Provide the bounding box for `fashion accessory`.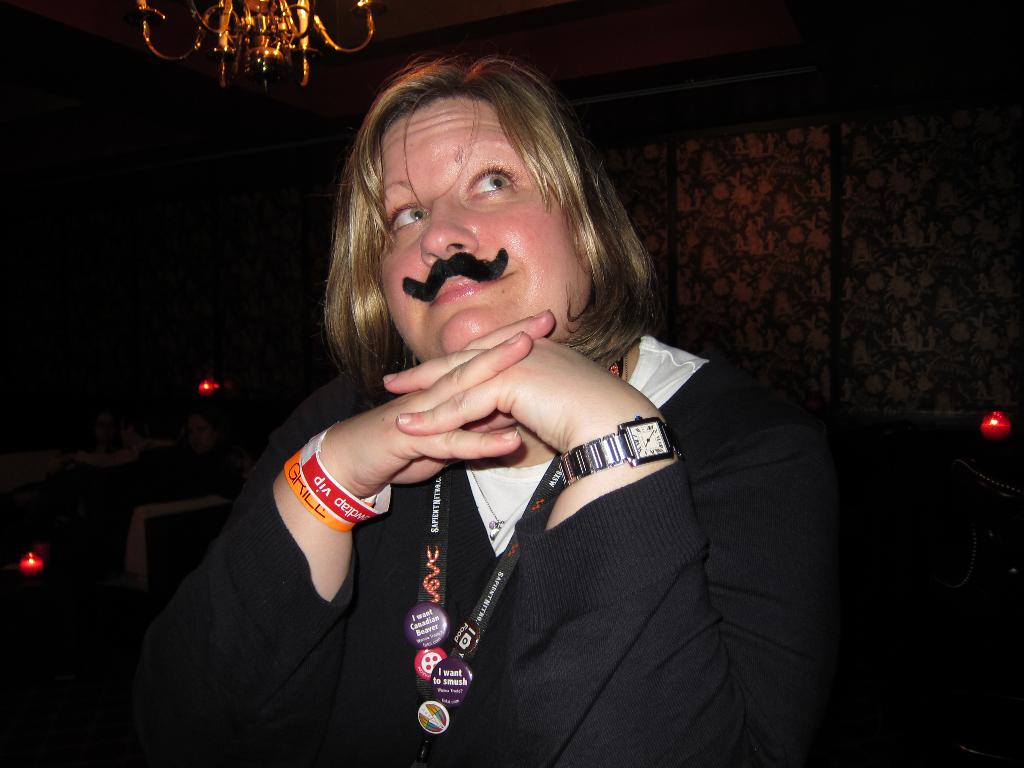
404:361:616:767.
